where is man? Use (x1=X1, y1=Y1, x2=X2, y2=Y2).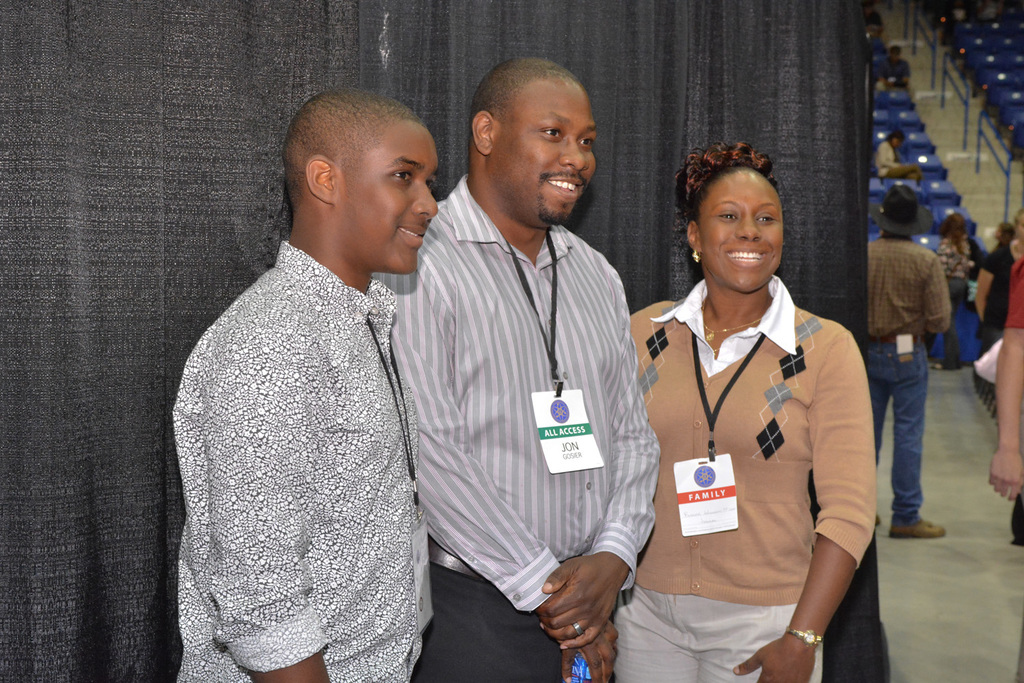
(x1=148, y1=48, x2=474, y2=682).
